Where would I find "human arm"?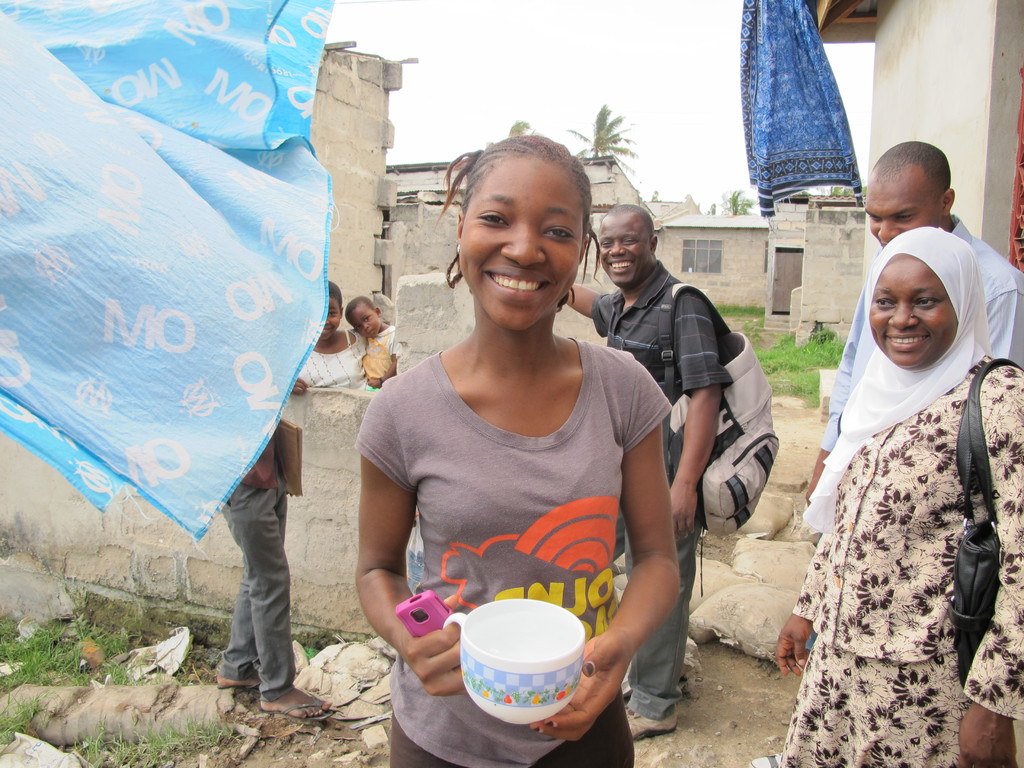
At (x1=563, y1=277, x2=620, y2=321).
